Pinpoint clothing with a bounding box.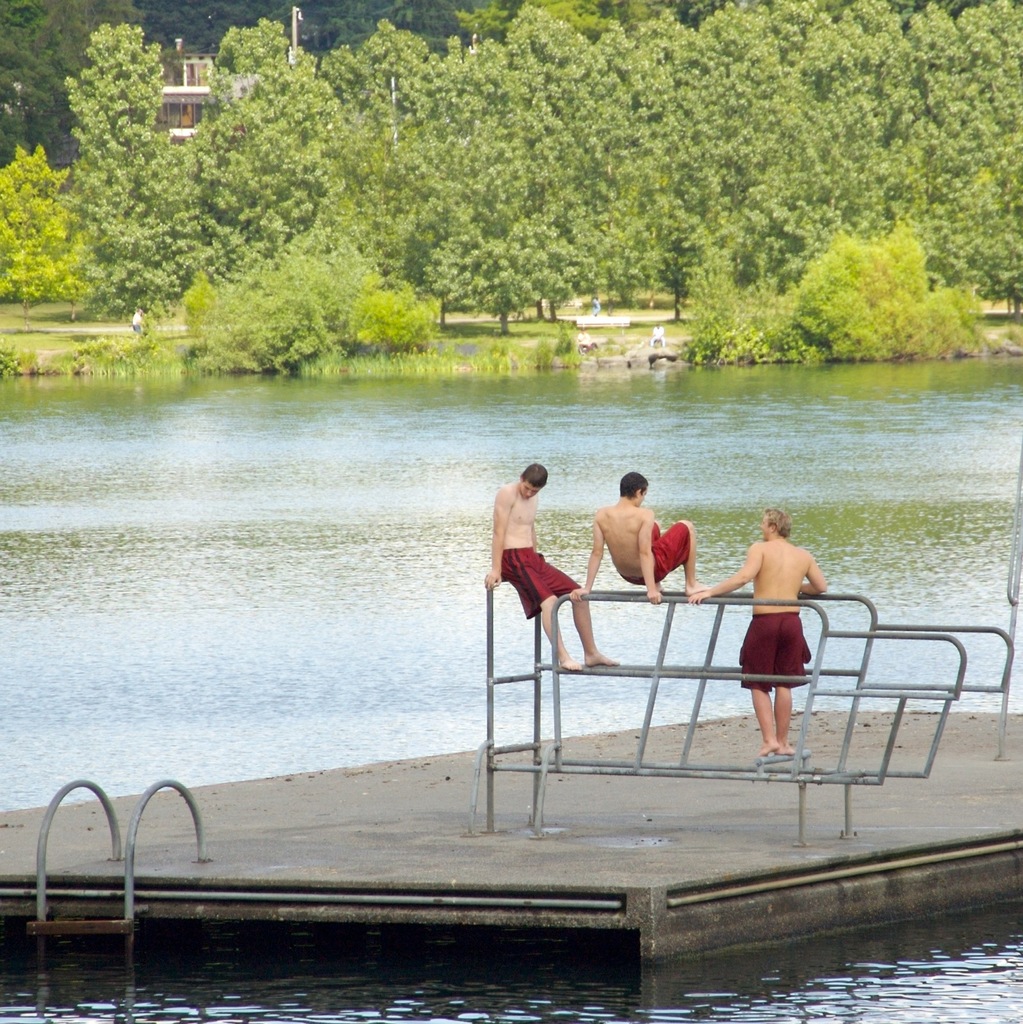
624:521:690:582.
